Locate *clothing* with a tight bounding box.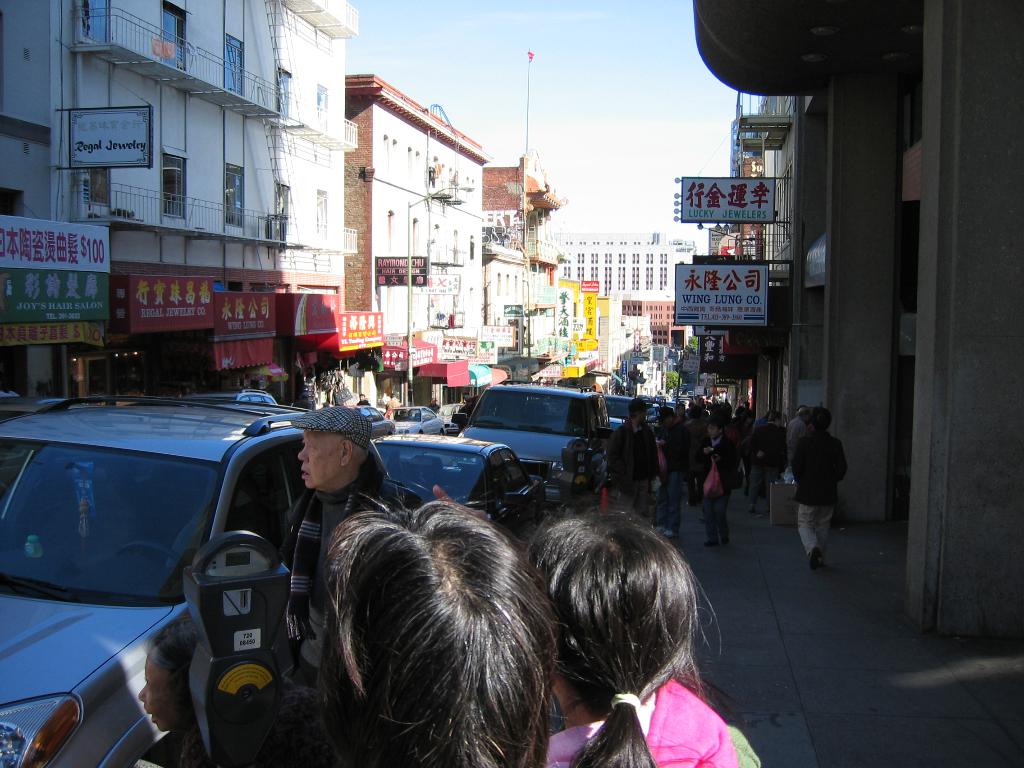
pyautogui.locateOnScreen(696, 431, 739, 542).
